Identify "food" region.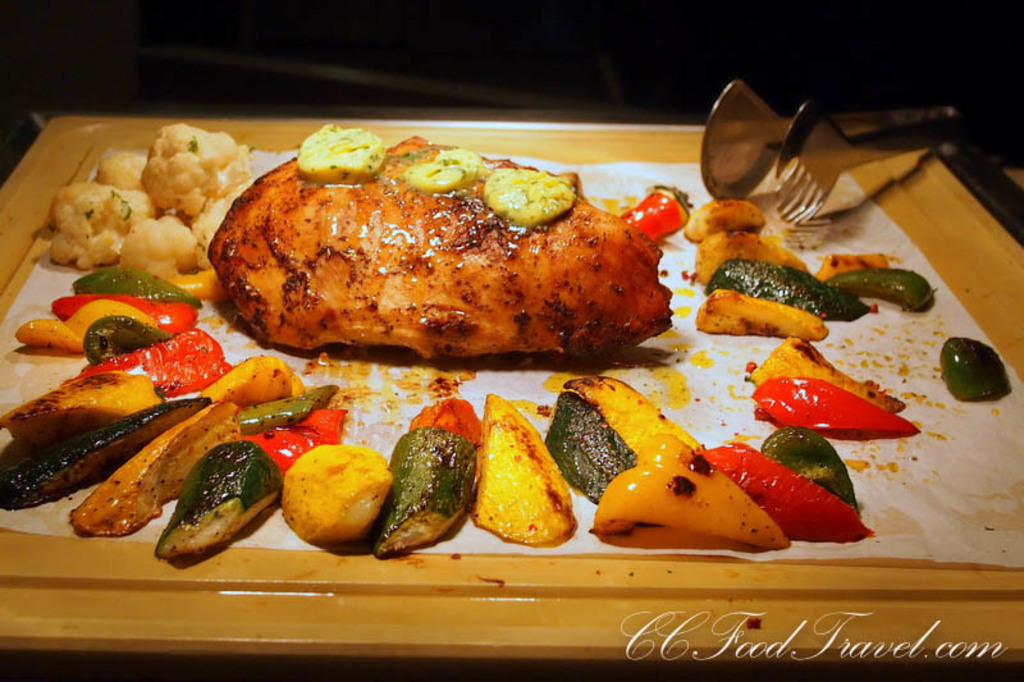
Region: (47,296,200,333).
